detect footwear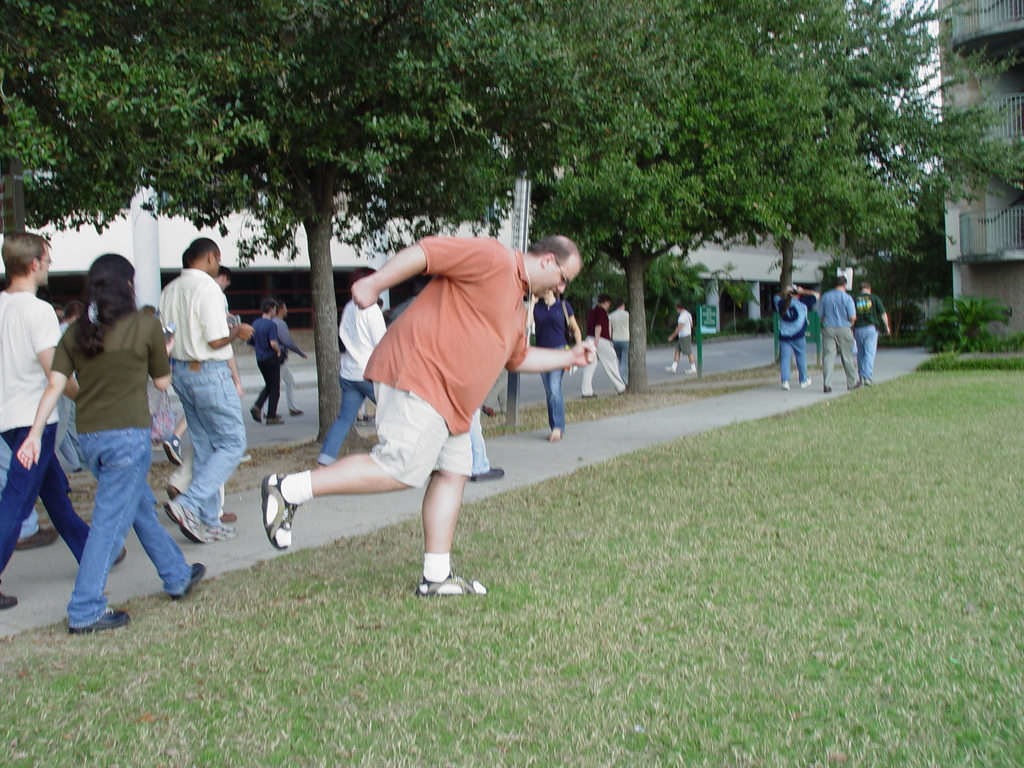
bbox(797, 374, 813, 388)
